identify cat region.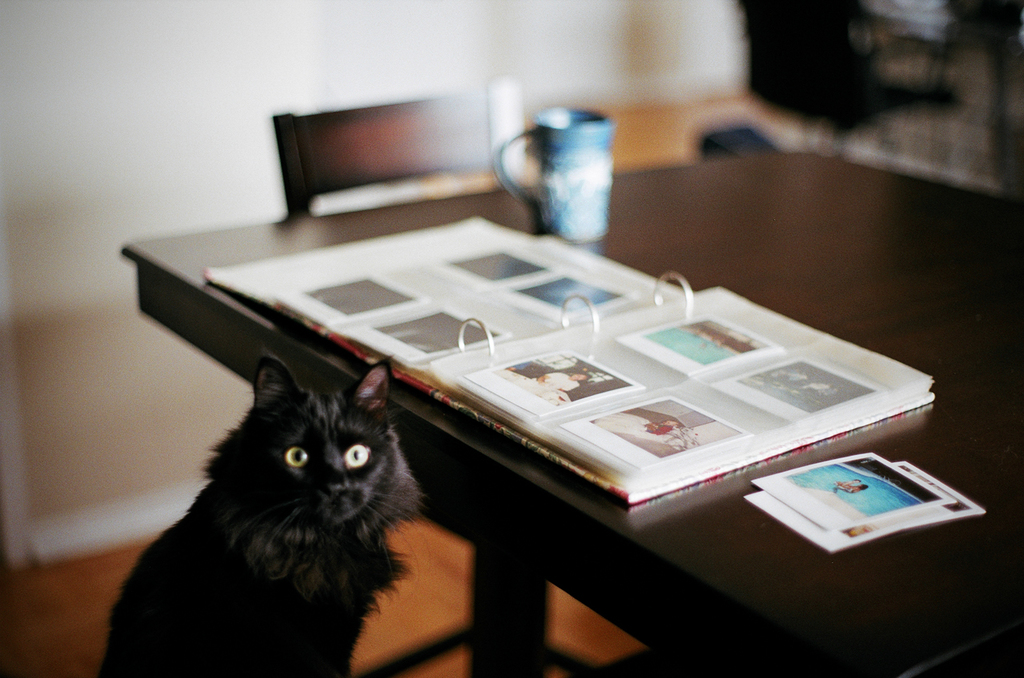
Region: 92 344 430 677.
